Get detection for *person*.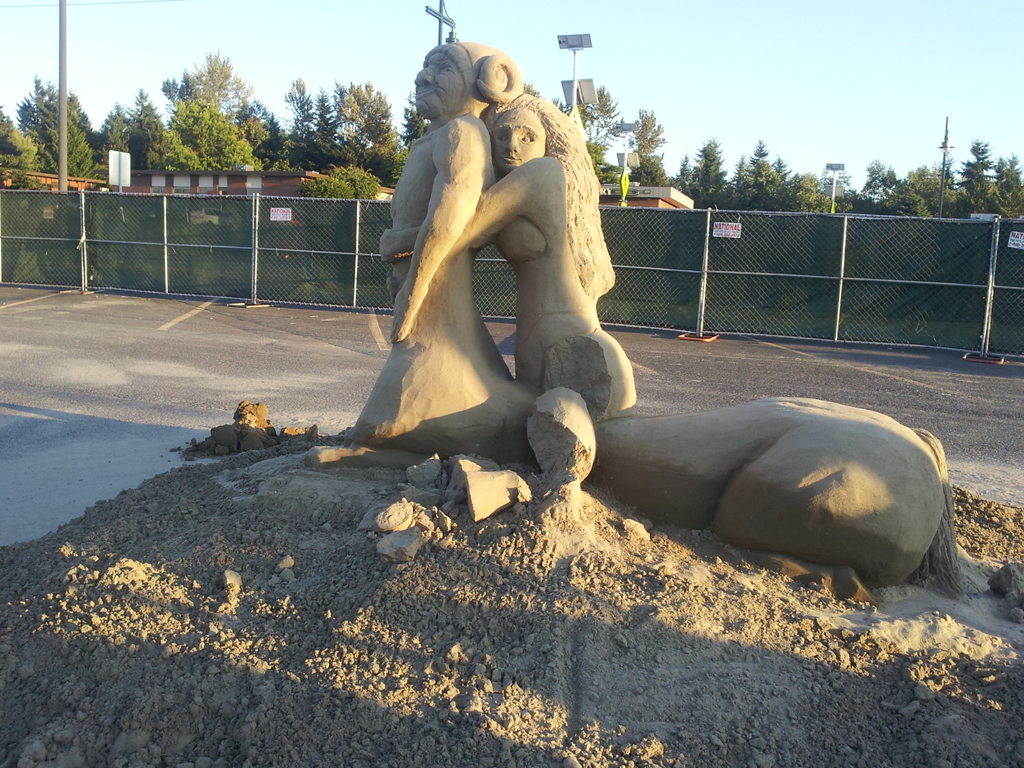
Detection: [380,92,636,410].
